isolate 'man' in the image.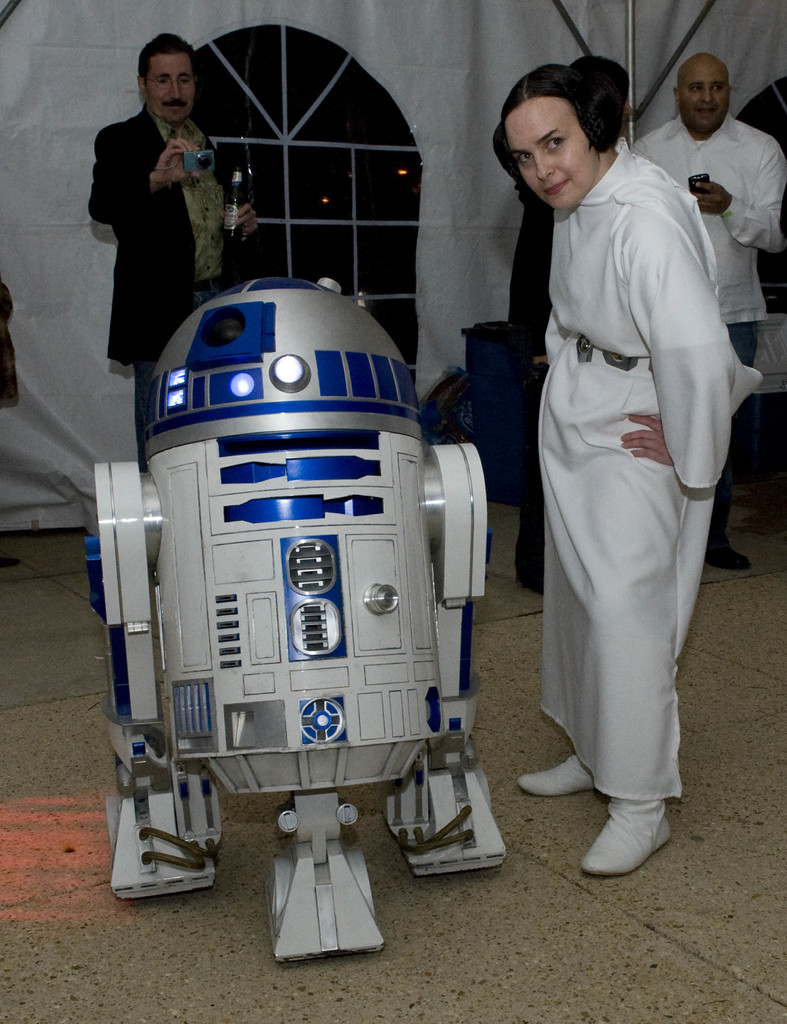
Isolated region: region(629, 54, 786, 419).
